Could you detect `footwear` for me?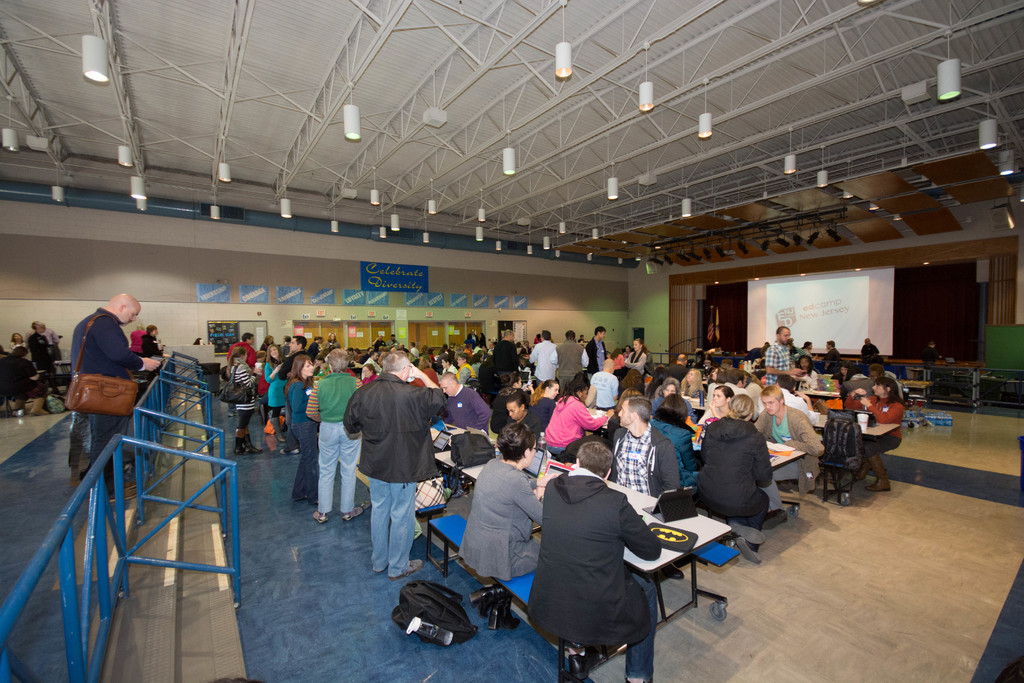
Detection result: (x1=234, y1=437, x2=244, y2=450).
